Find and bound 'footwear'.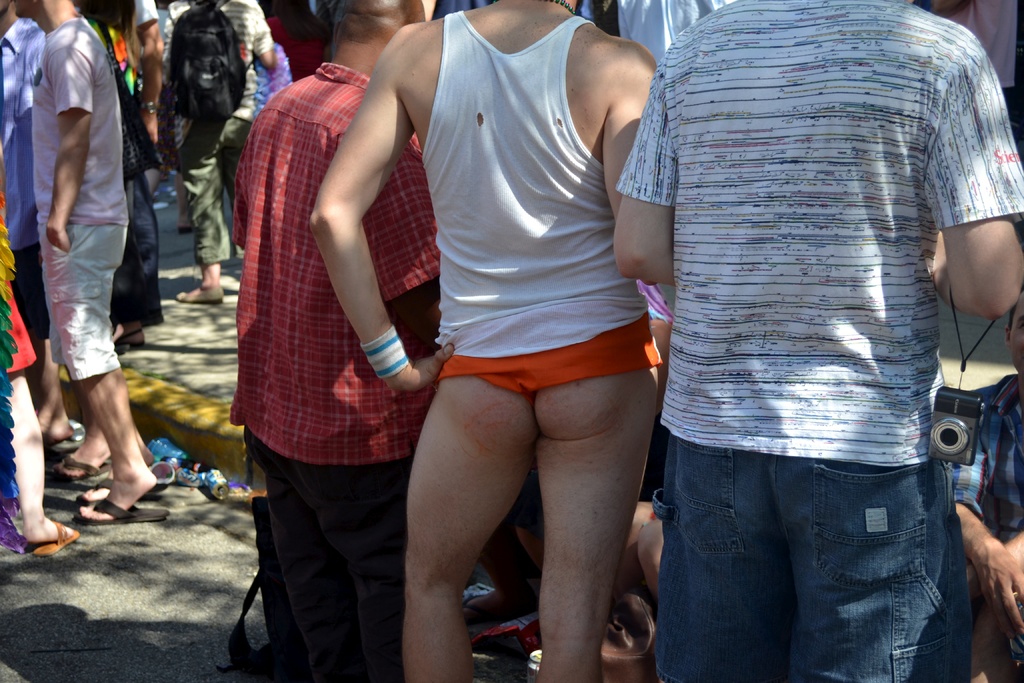
Bound: 43/450/115/494.
